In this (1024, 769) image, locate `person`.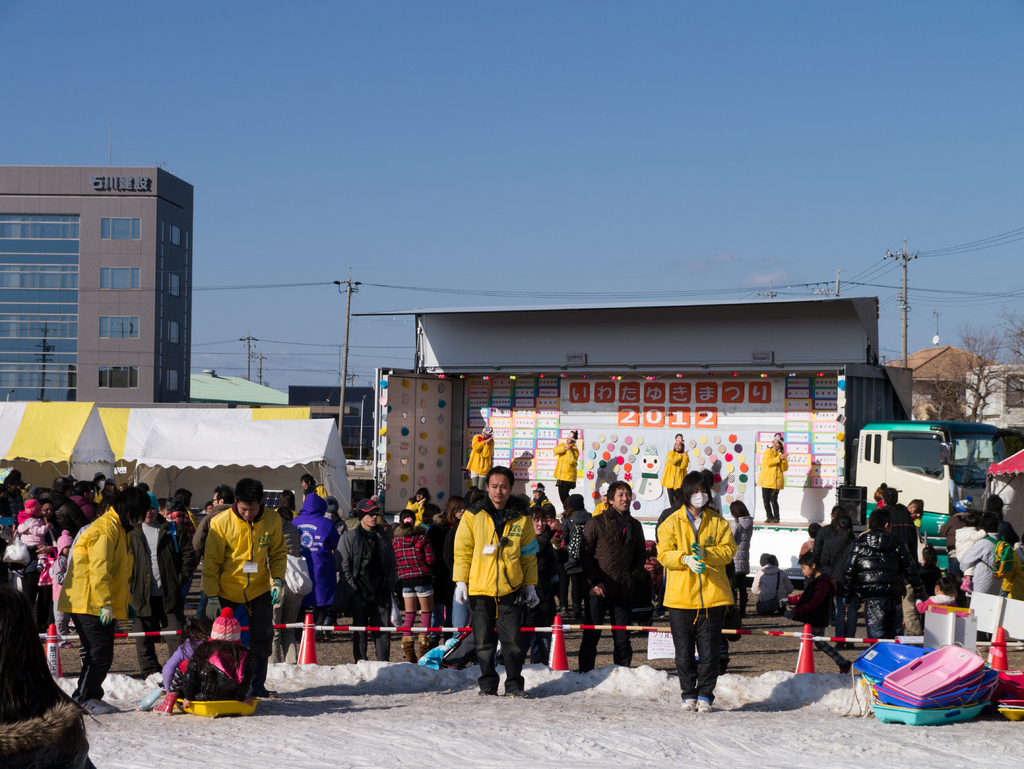
Bounding box: BBox(808, 502, 856, 647).
